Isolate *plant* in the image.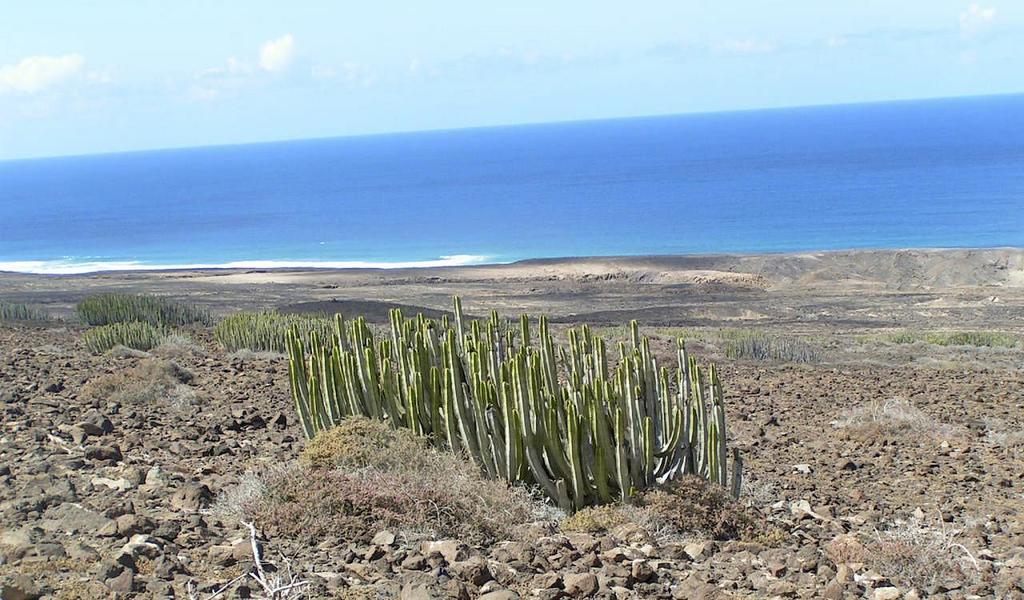
Isolated region: 226,394,657,598.
